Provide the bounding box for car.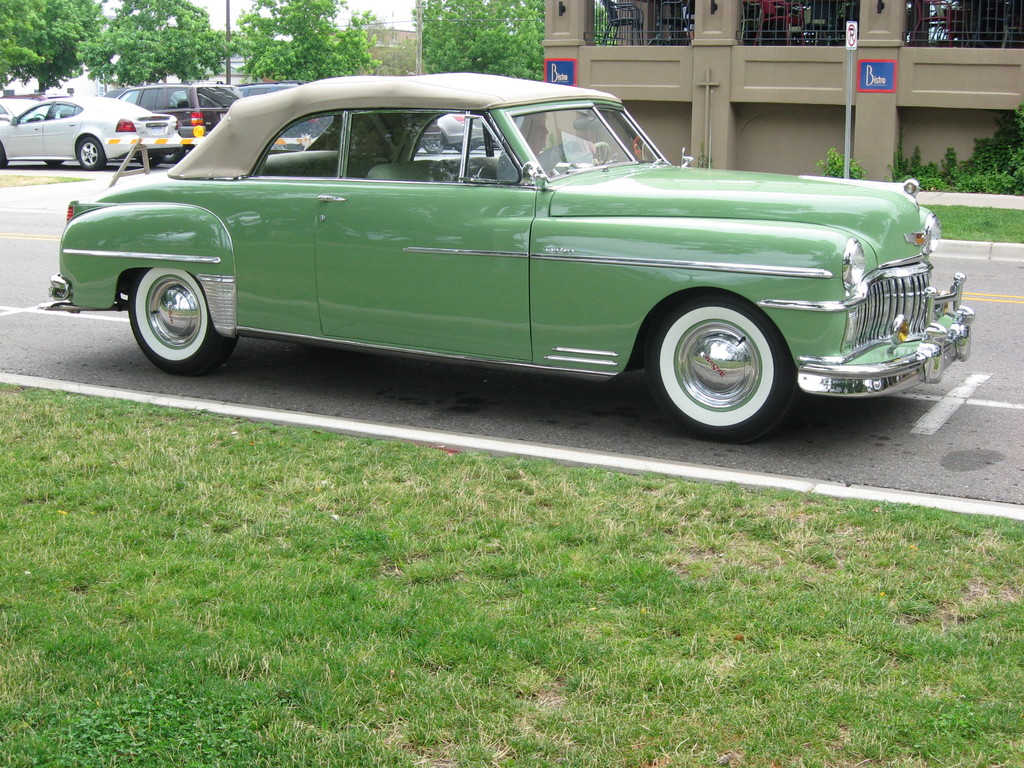
bbox(0, 90, 37, 108).
